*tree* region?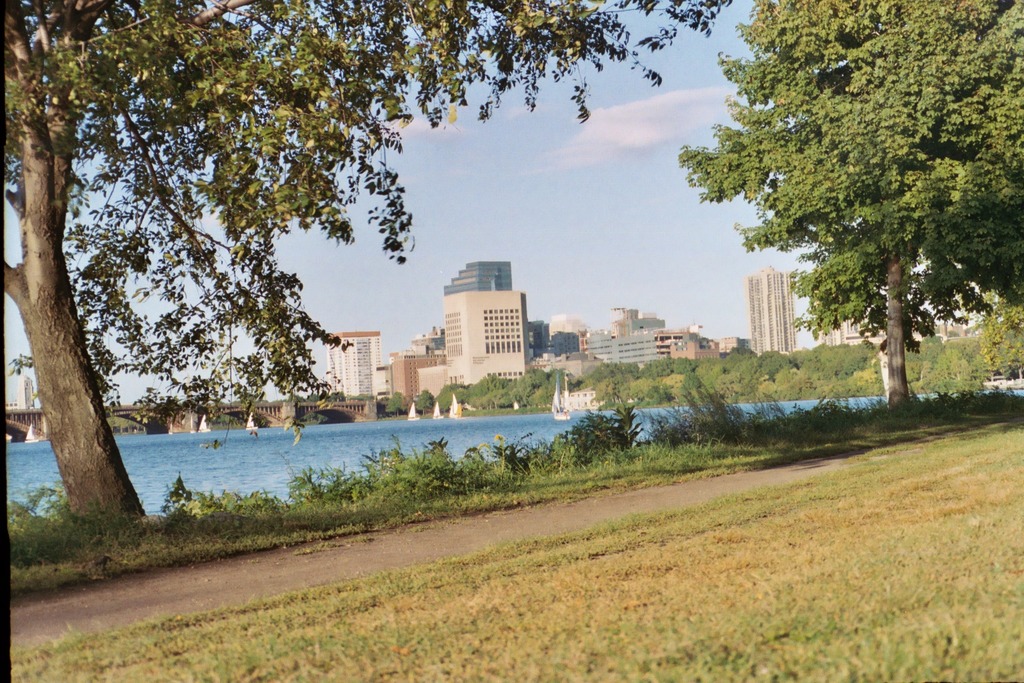
detection(539, 319, 577, 357)
